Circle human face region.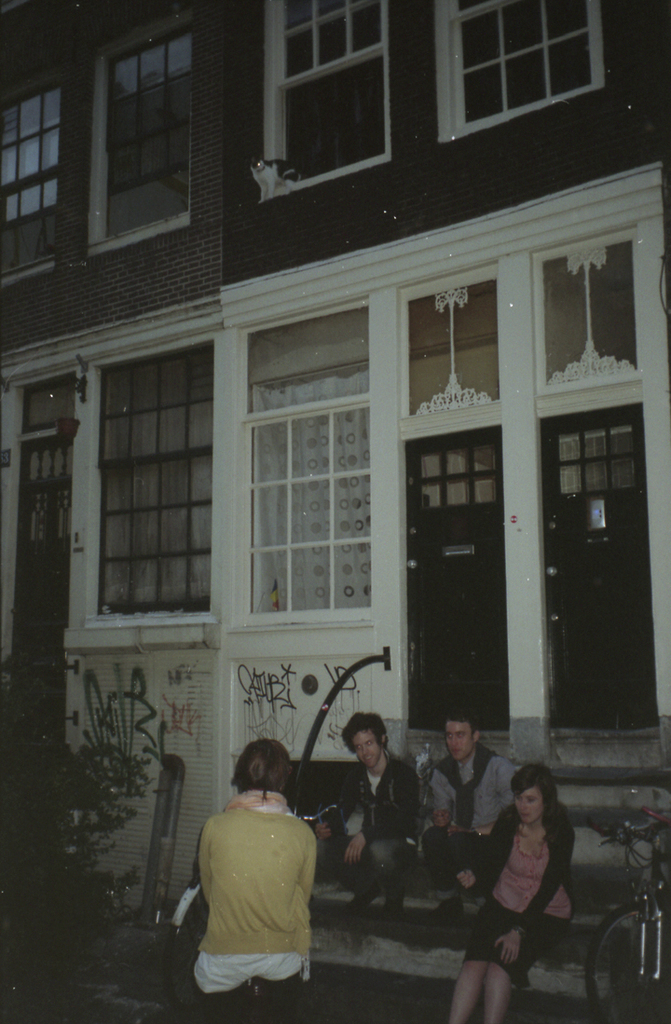
Region: 445/722/473/761.
